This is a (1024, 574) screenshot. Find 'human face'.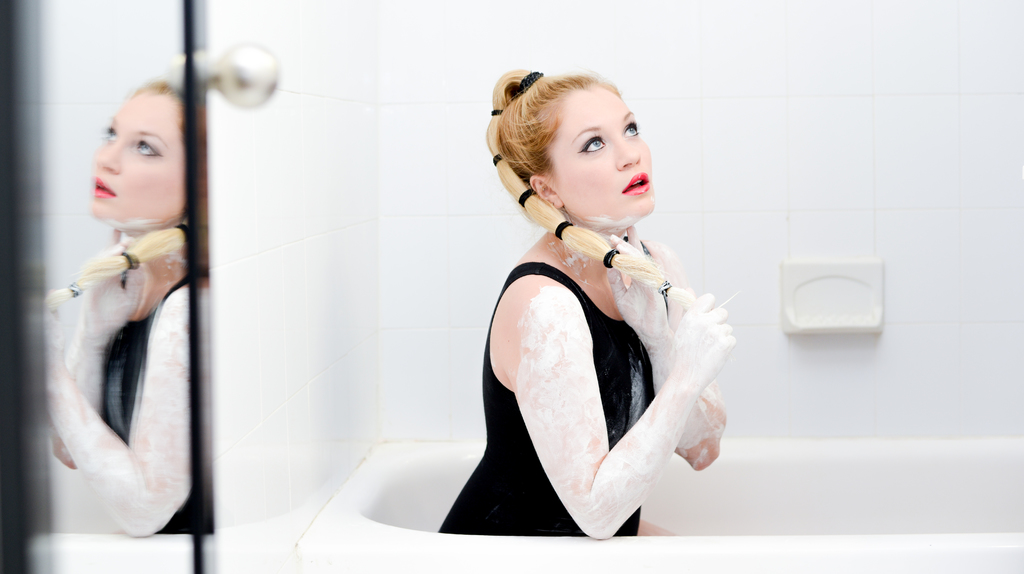
Bounding box: (left=550, top=88, right=653, bottom=225).
